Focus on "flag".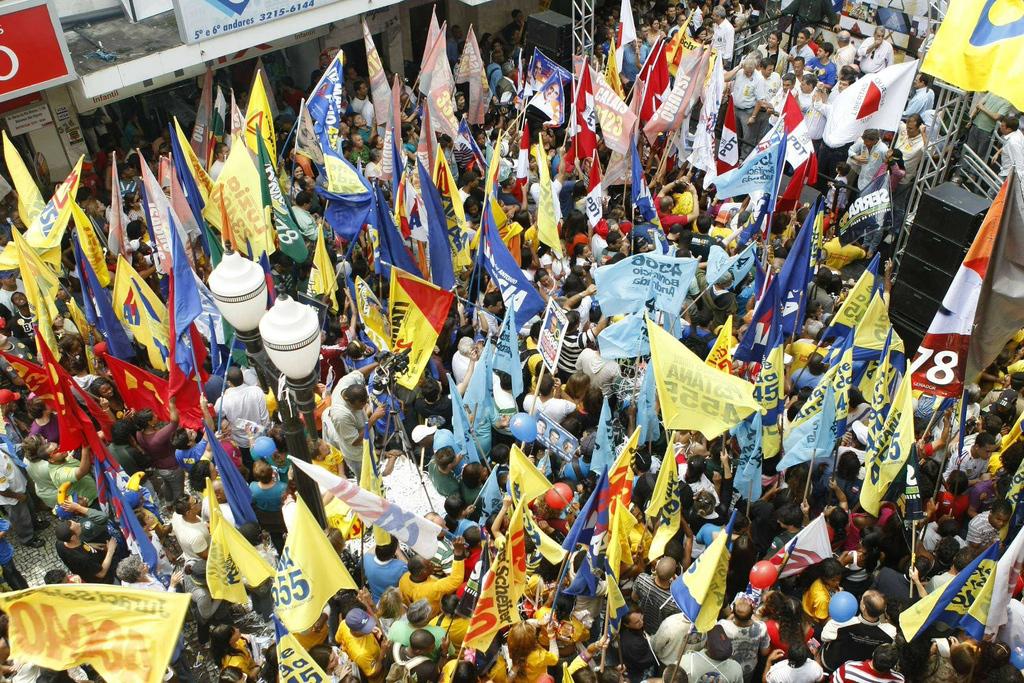
Focused at 206, 79, 229, 139.
